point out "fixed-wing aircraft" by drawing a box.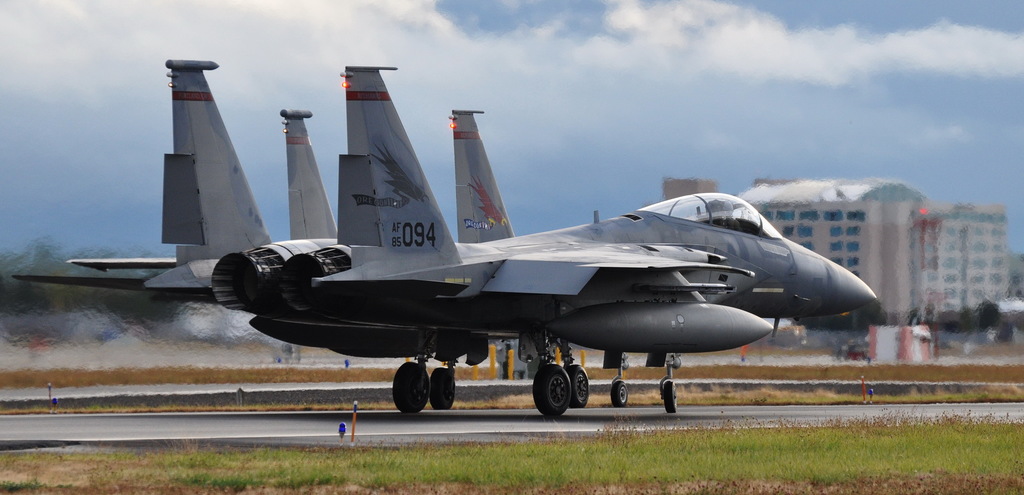
70:107:632:405.
